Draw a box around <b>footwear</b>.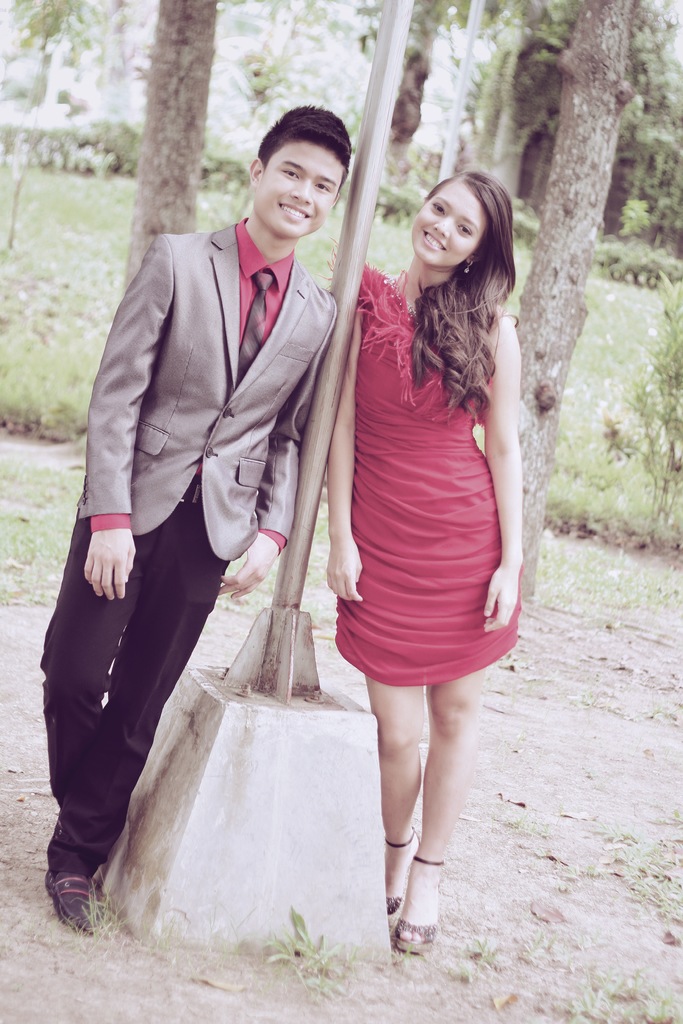
(x1=384, y1=821, x2=418, y2=912).
